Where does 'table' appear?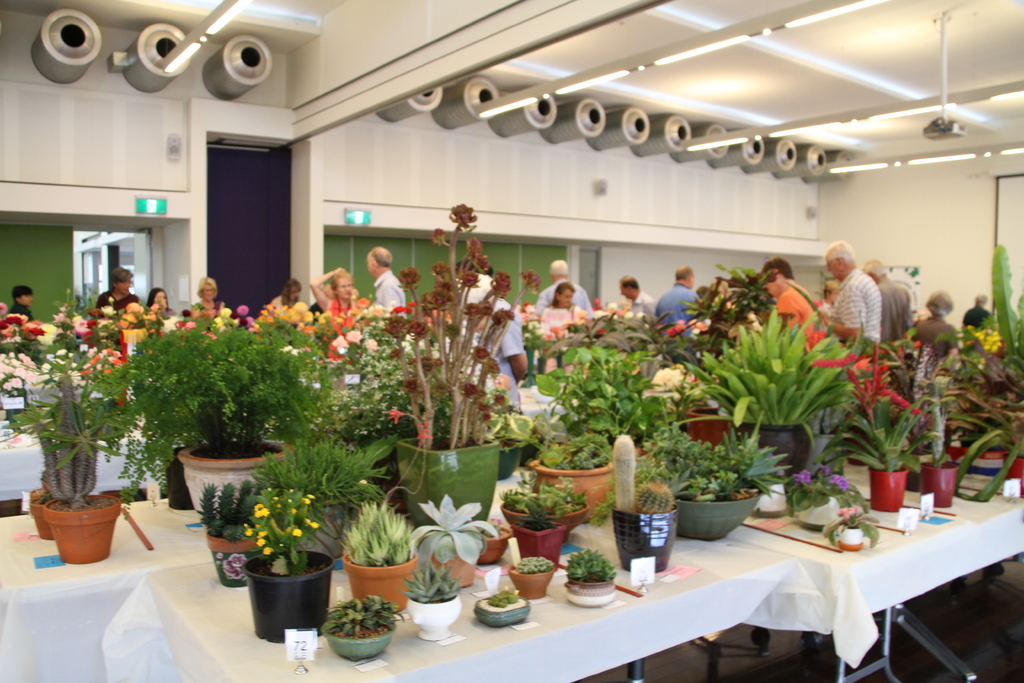
Appears at box(0, 449, 1023, 682).
